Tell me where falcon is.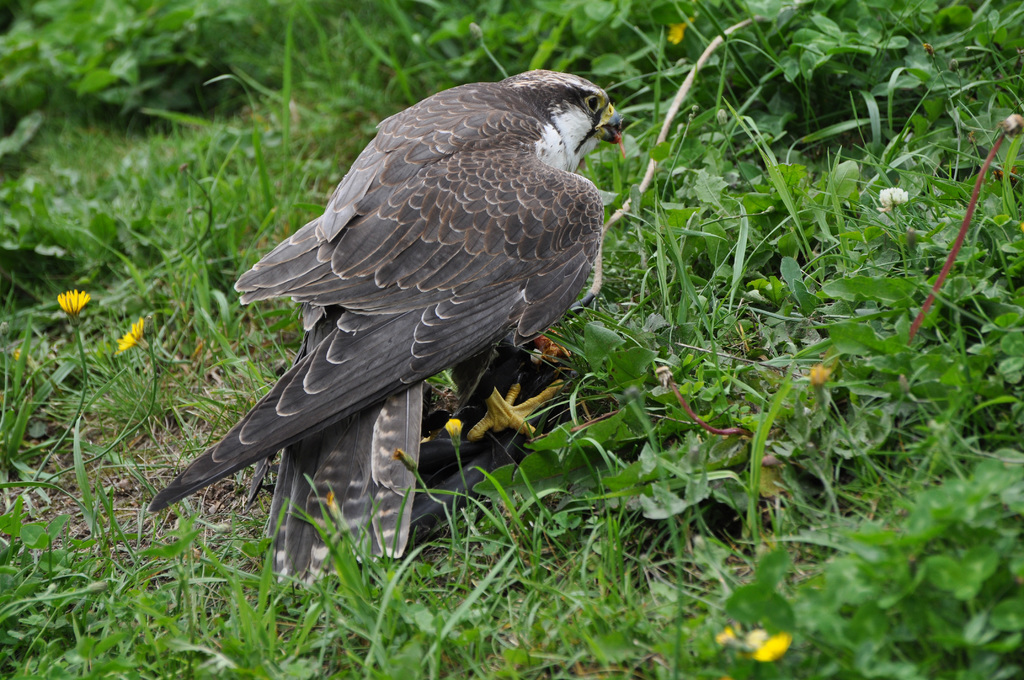
falcon is at select_region(147, 64, 635, 587).
